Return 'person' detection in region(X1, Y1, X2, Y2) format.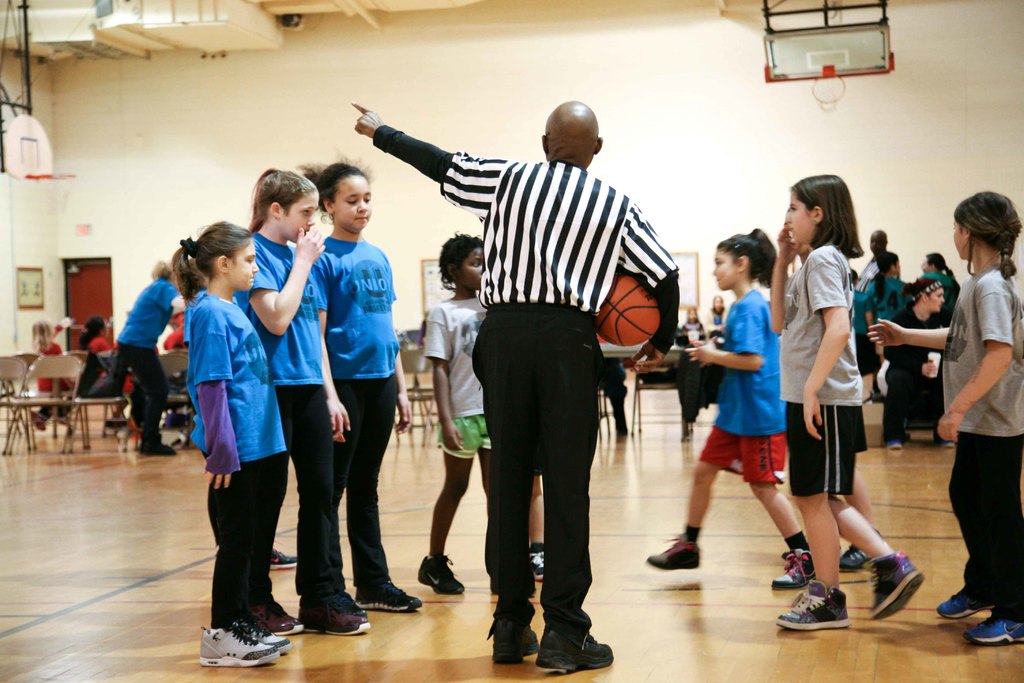
region(235, 164, 365, 644).
